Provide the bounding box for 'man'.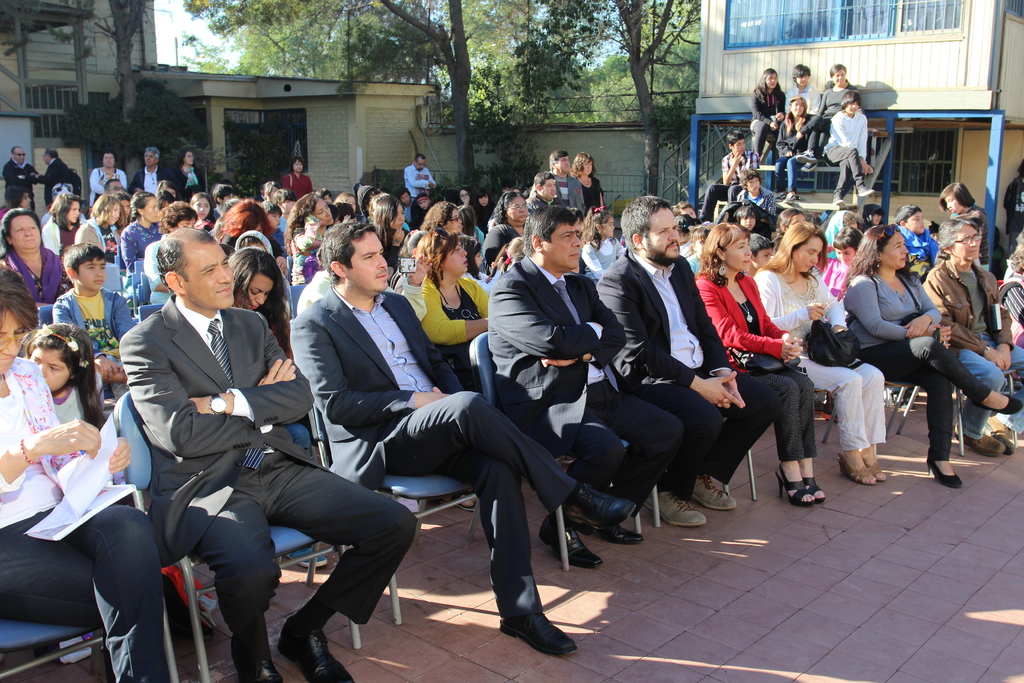
Rect(486, 206, 680, 572).
